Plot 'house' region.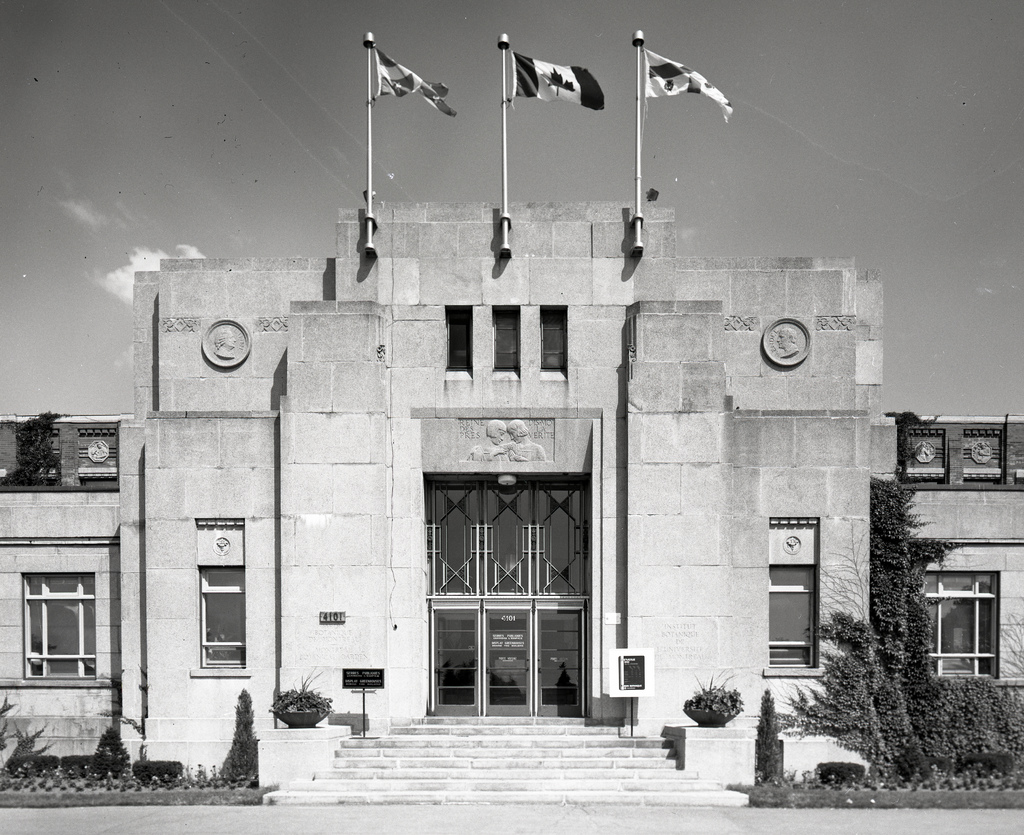
Plotted at select_region(890, 415, 1023, 703).
